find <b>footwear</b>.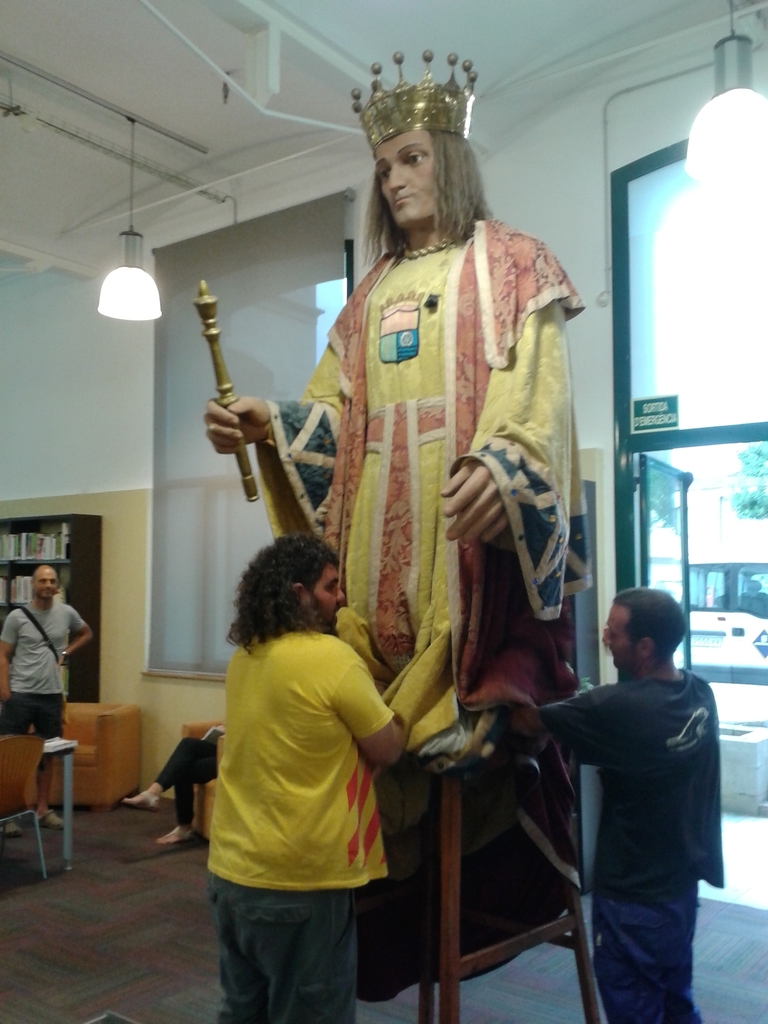
[155,825,190,850].
